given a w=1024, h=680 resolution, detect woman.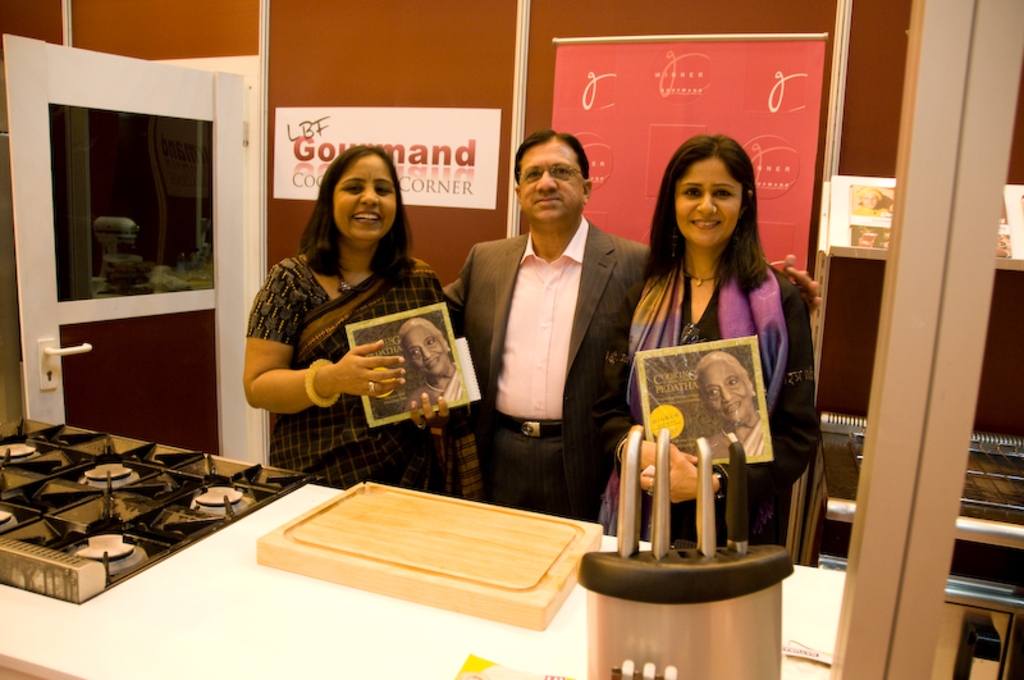
locate(695, 355, 765, 461).
